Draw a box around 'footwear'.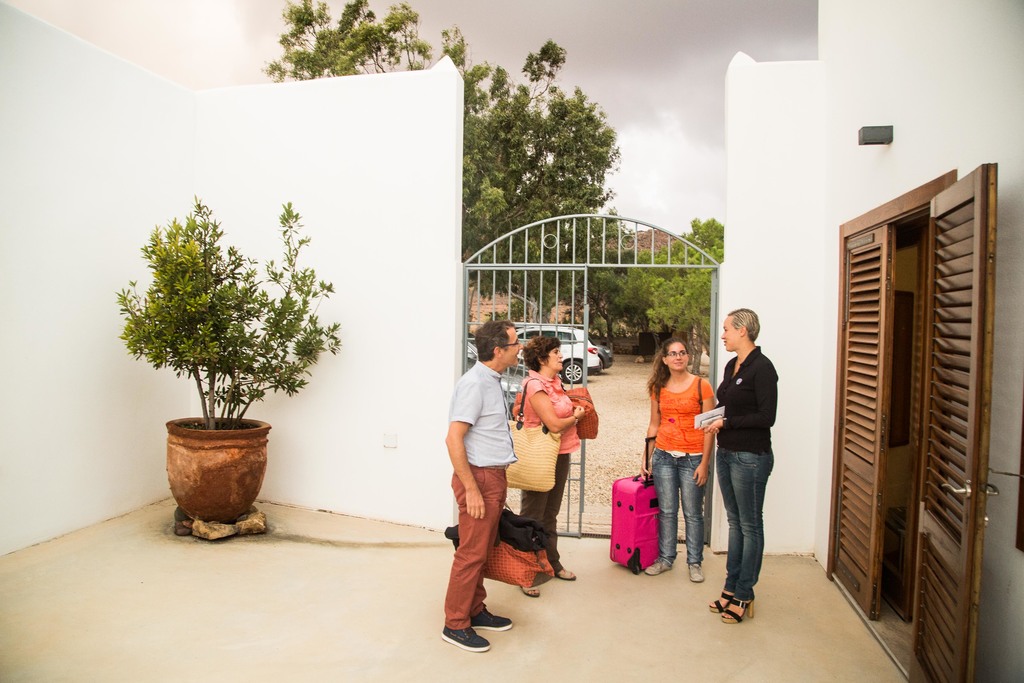
<box>641,557,671,577</box>.
